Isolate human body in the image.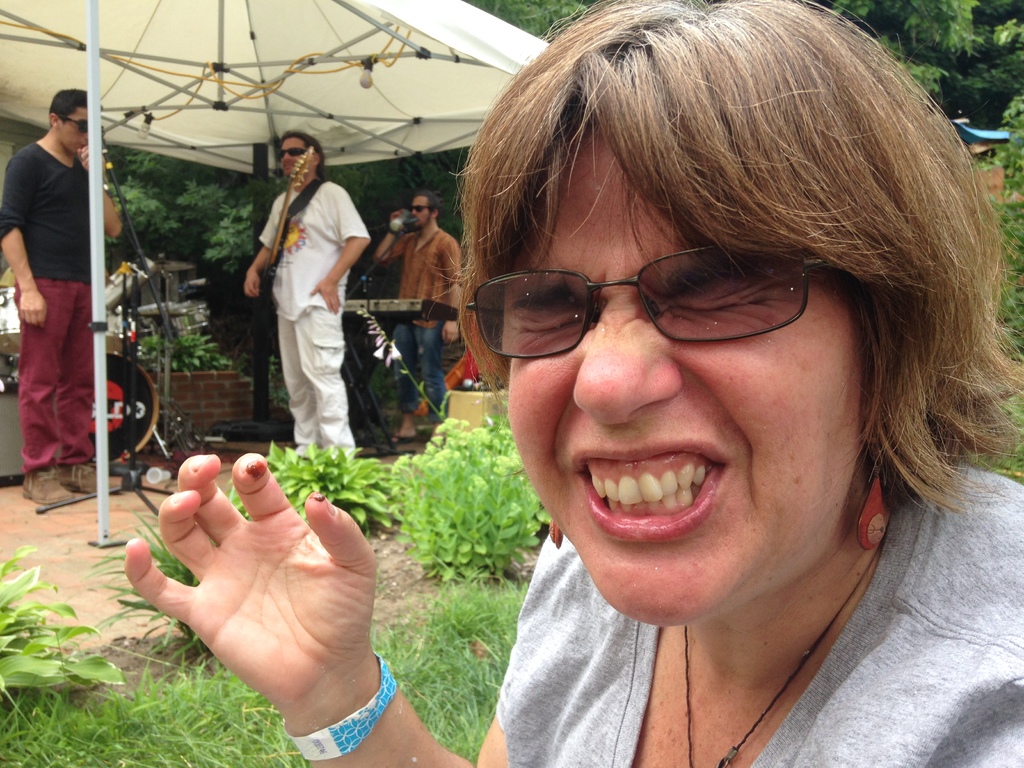
Isolated region: bbox(243, 137, 359, 486).
